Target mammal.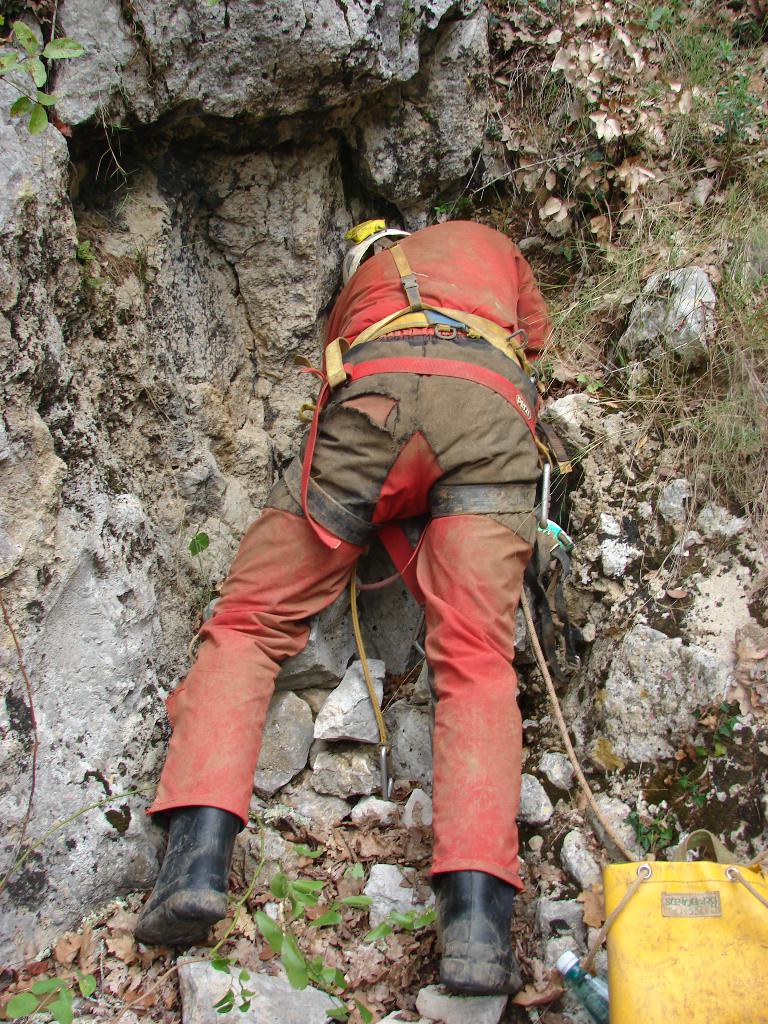
Target region: <region>88, 167, 621, 875</region>.
